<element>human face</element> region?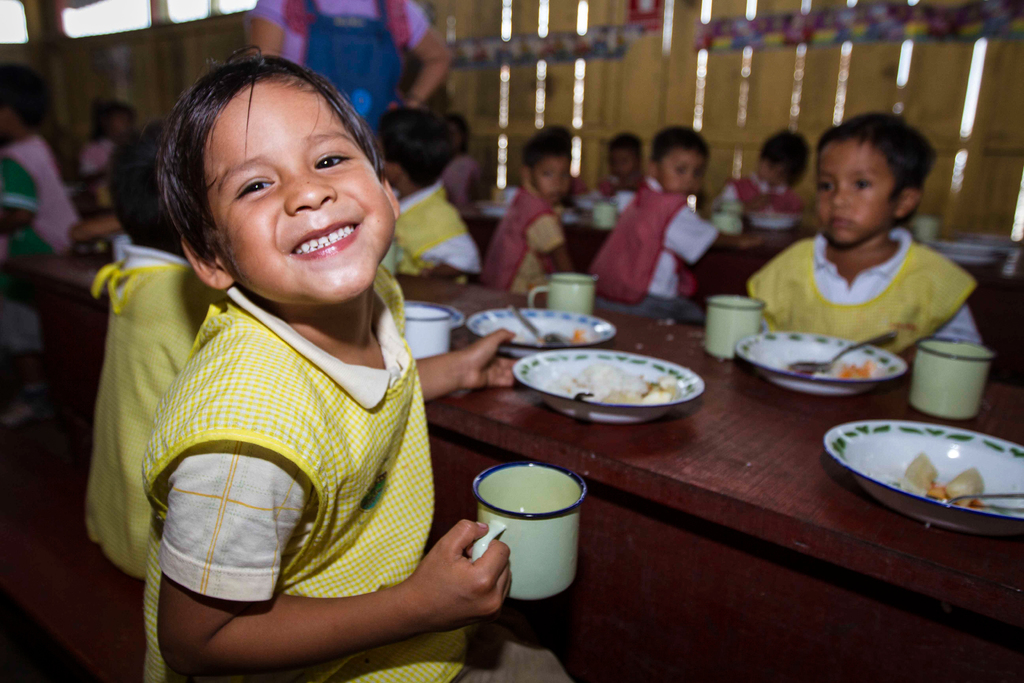
box(812, 137, 894, 248)
